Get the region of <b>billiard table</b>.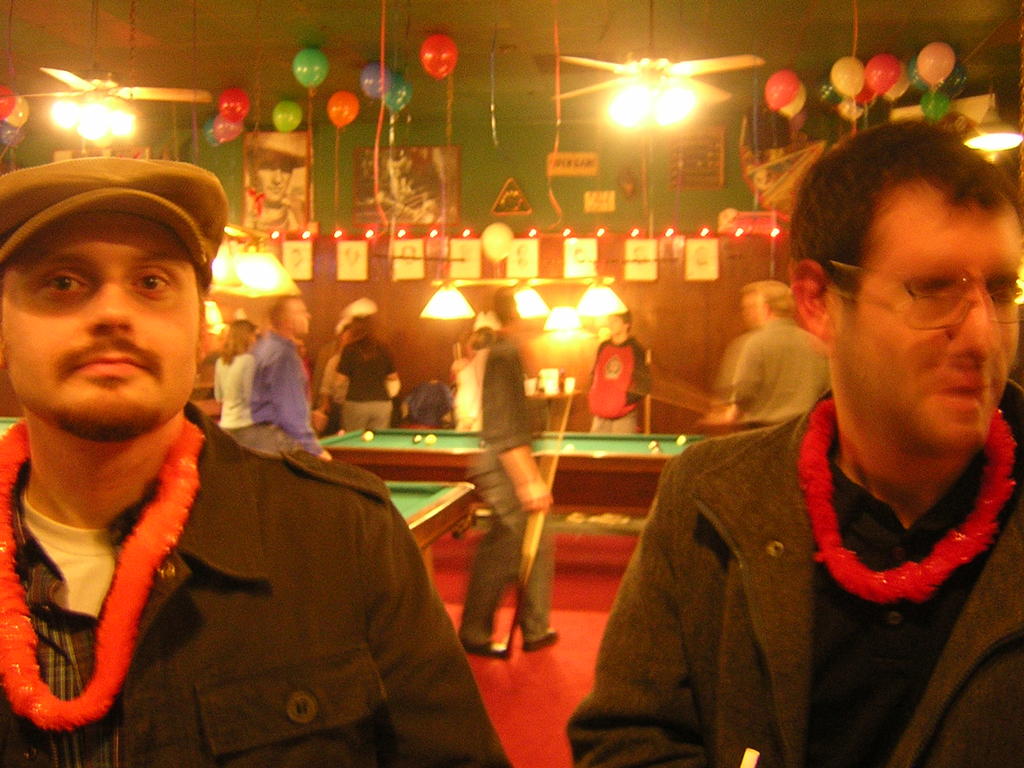
BBox(317, 423, 710, 517).
